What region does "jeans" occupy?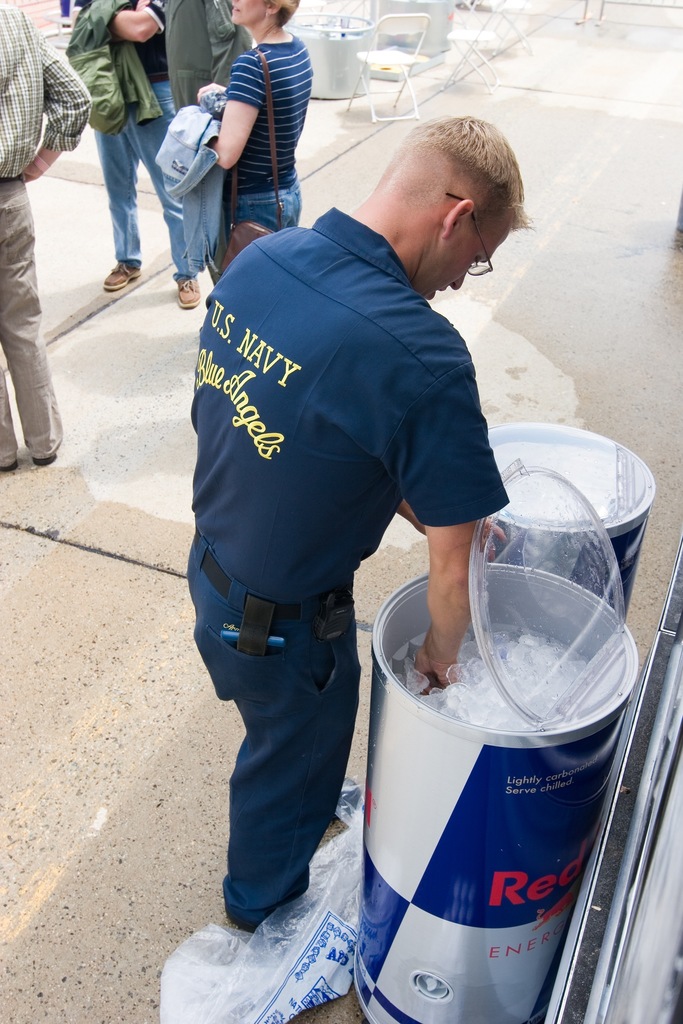
box(115, 88, 194, 280).
